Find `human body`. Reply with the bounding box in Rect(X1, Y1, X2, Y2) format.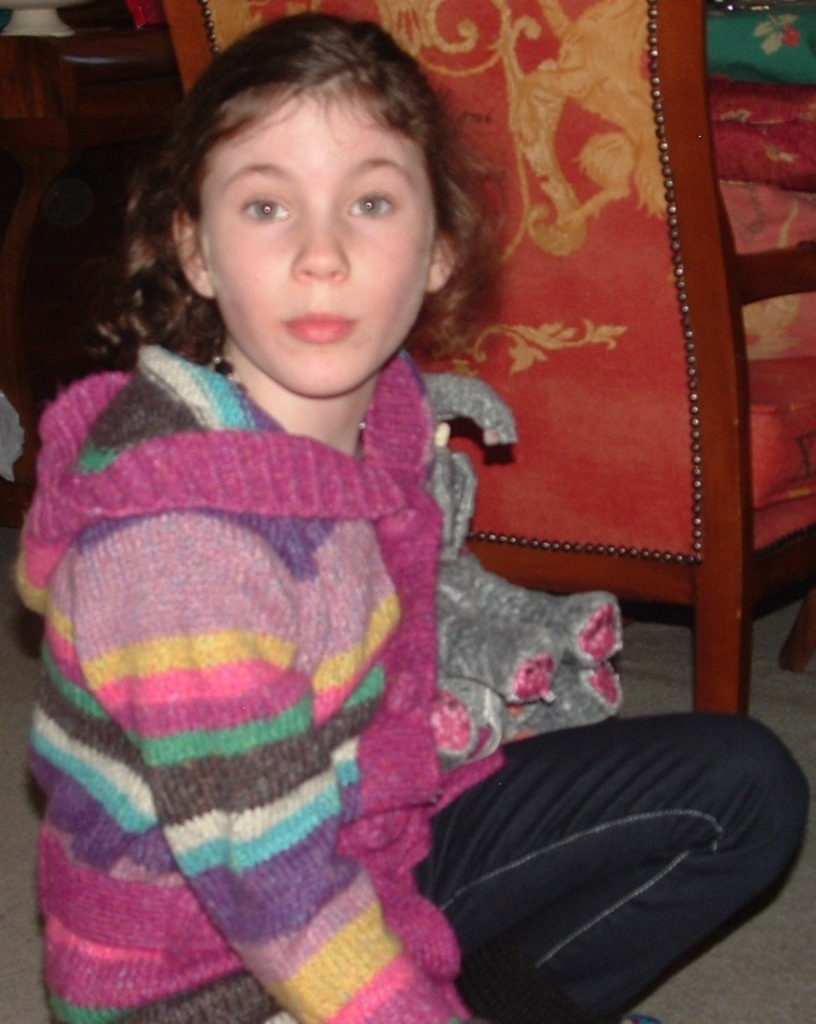
Rect(7, 20, 643, 1023).
